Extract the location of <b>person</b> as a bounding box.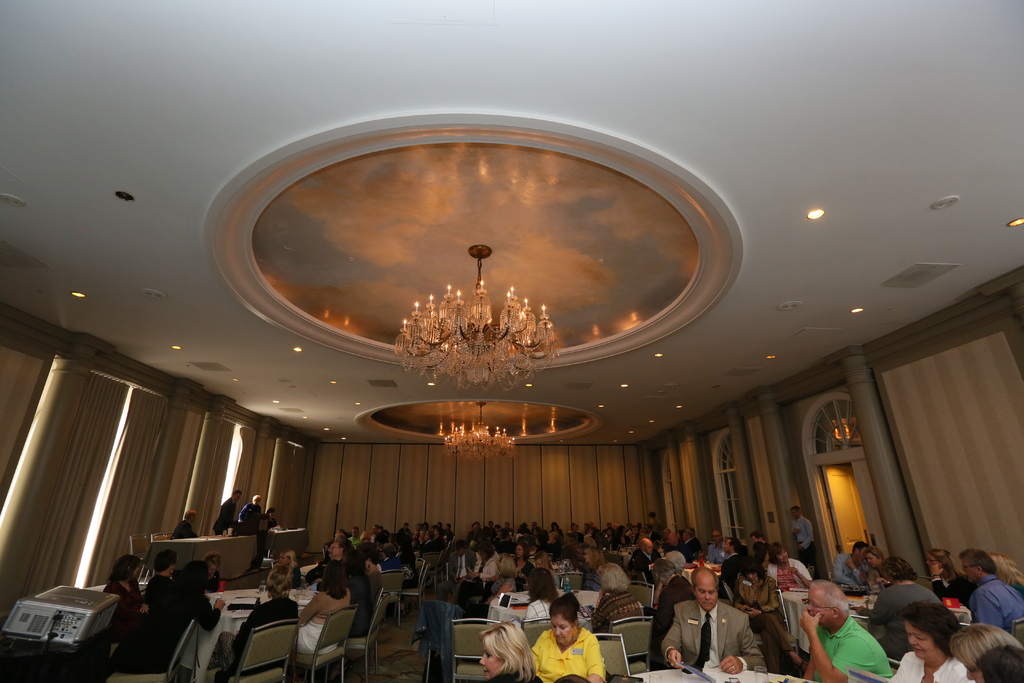
left=883, top=602, right=966, bottom=682.
